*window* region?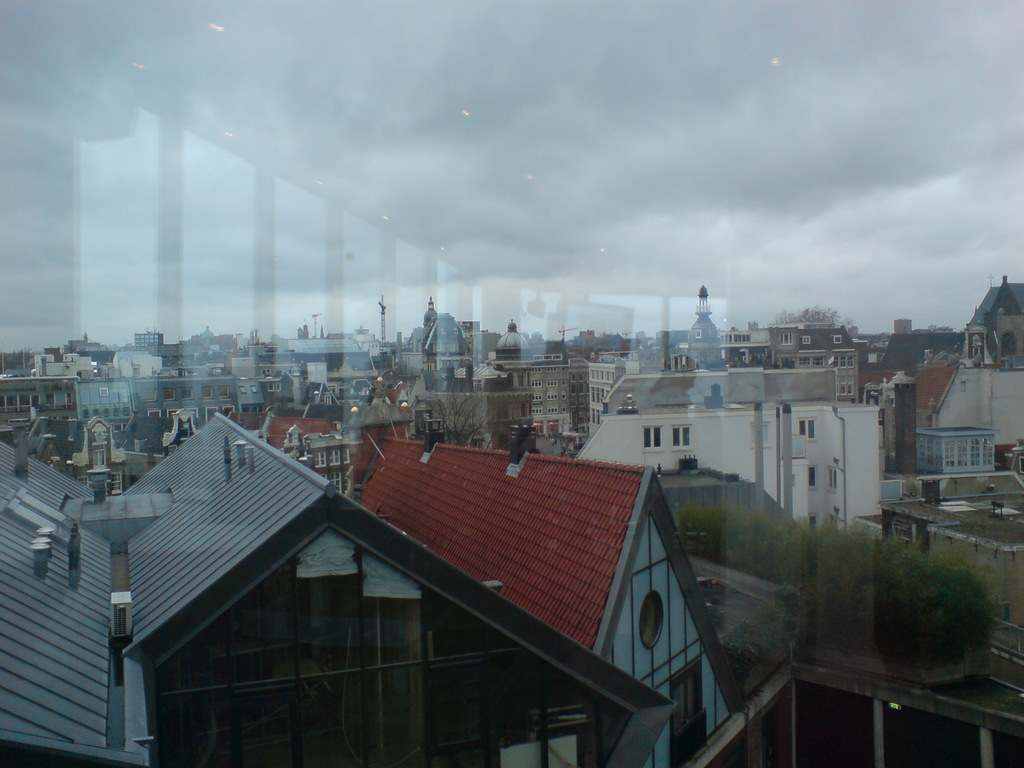
BBox(531, 354, 565, 360)
